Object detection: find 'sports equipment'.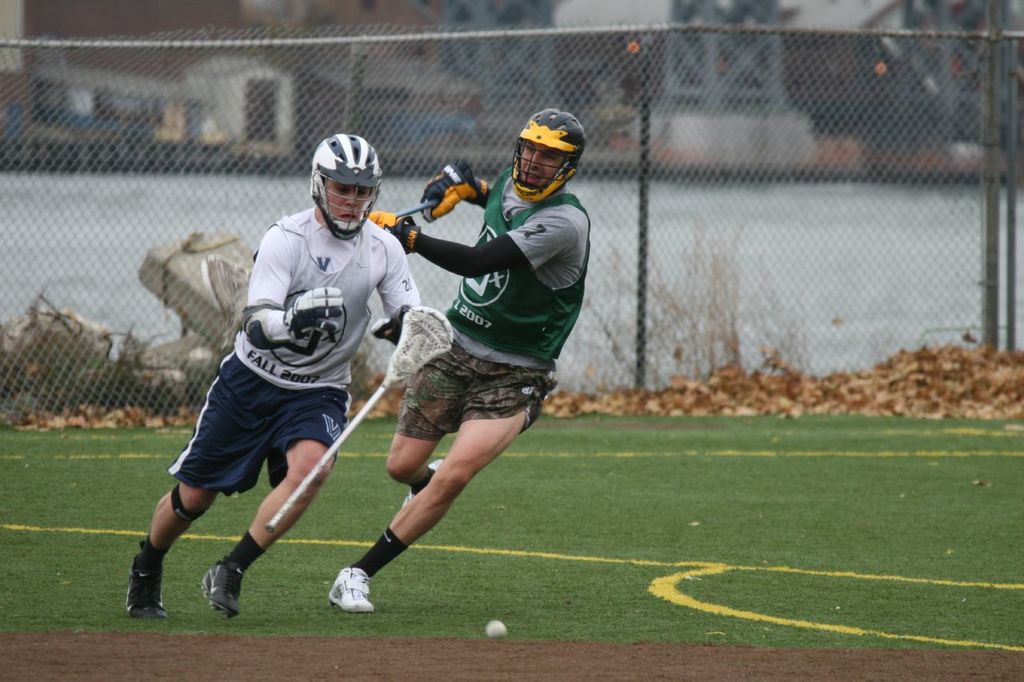
<bbox>426, 164, 490, 222</bbox>.
